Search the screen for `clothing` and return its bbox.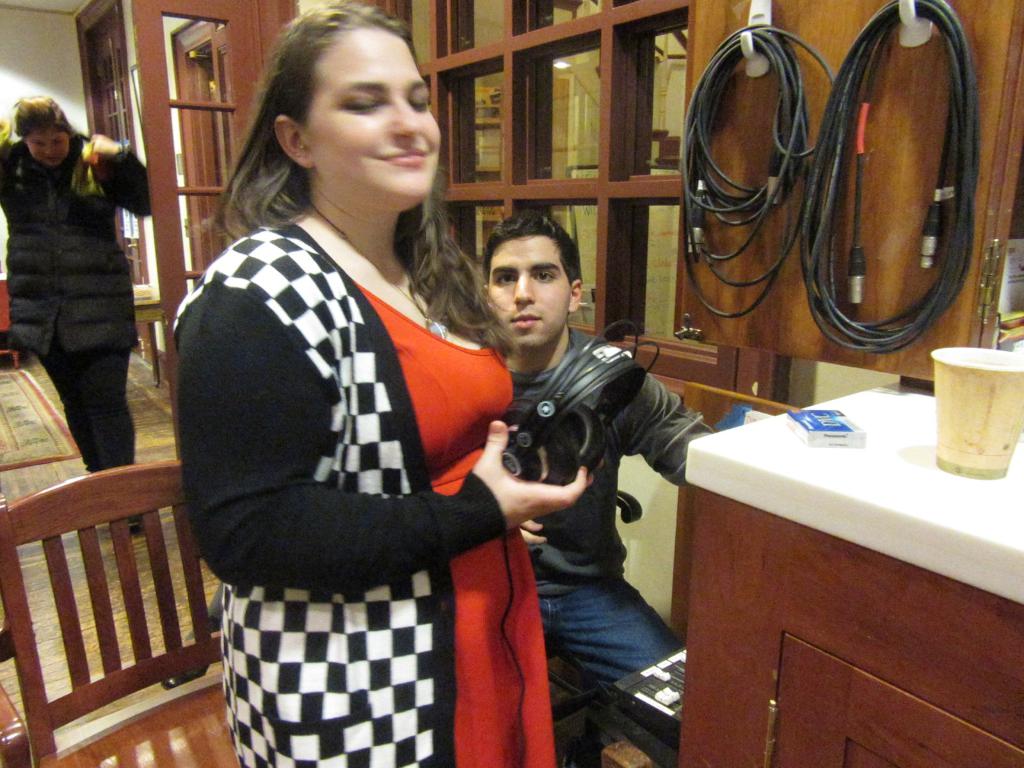
Found: <bbox>502, 324, 703, 749</bbox>.
